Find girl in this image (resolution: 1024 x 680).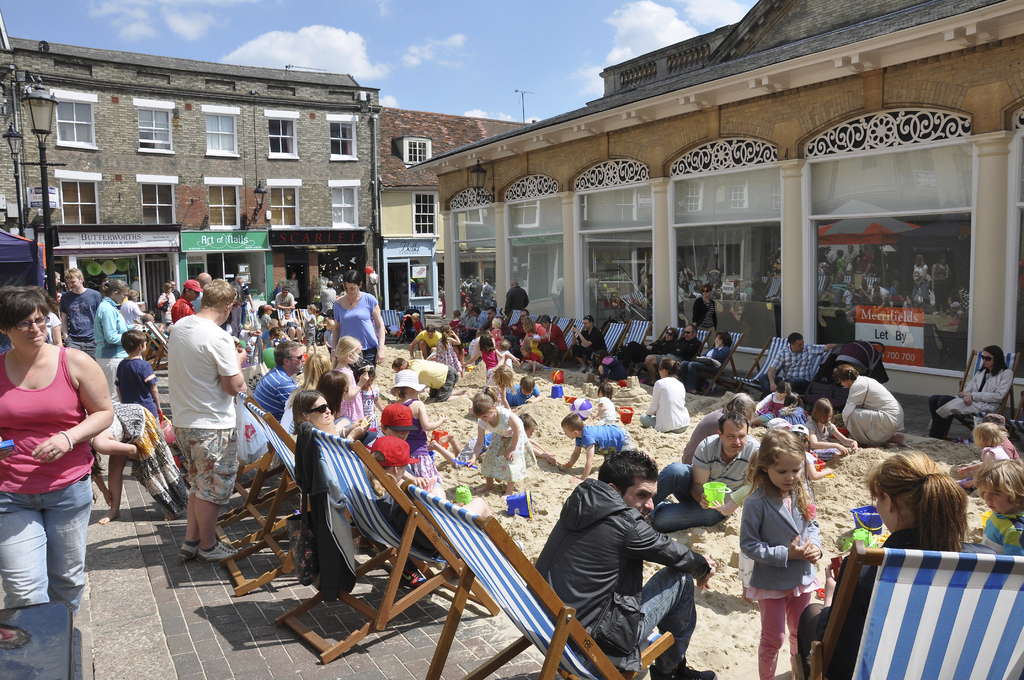
left=808, top=400, right=855, bottom=460.
